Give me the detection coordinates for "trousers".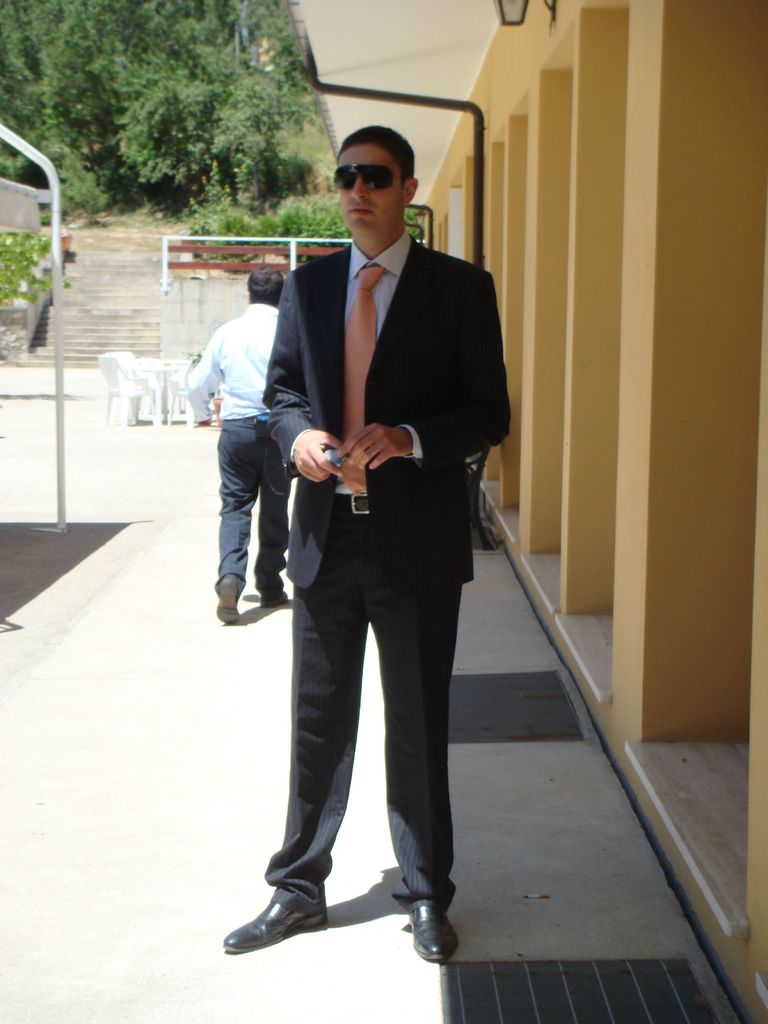
bbox(225, 521, 484, 928).
